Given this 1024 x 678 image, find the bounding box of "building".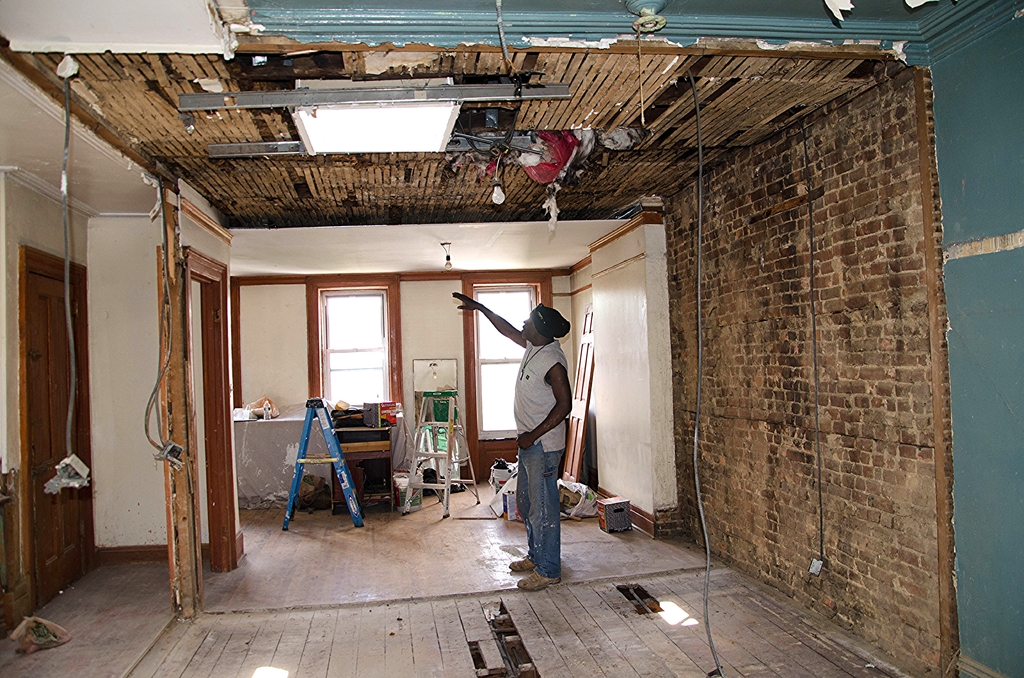
bbox=(0, 0, 1023, 677).
